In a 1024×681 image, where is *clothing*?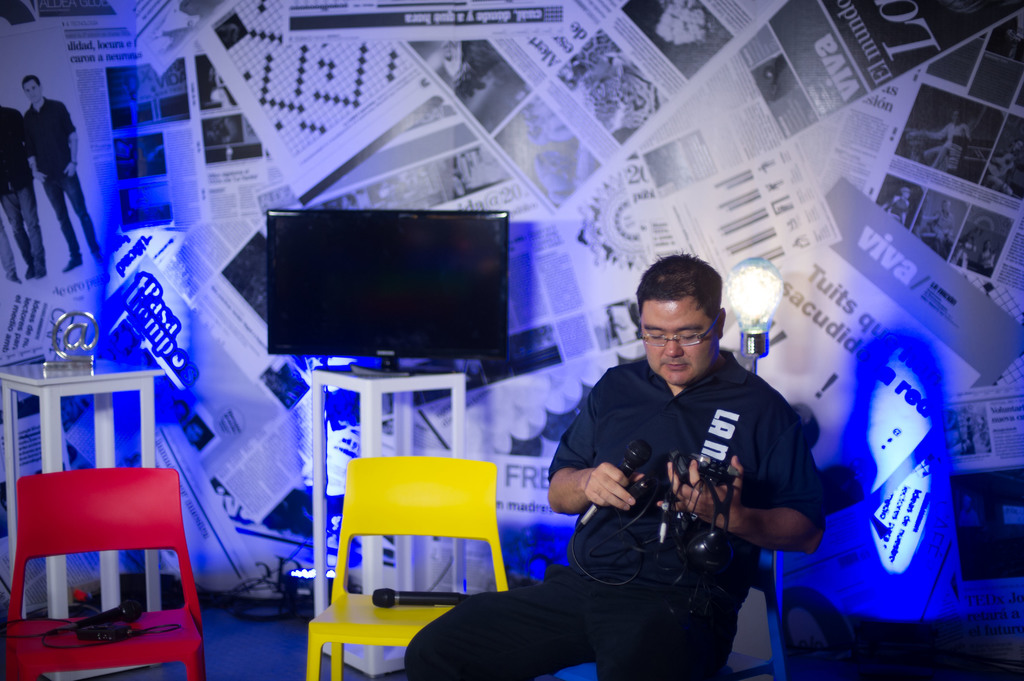
BBox(20, 87, 99, 262).
